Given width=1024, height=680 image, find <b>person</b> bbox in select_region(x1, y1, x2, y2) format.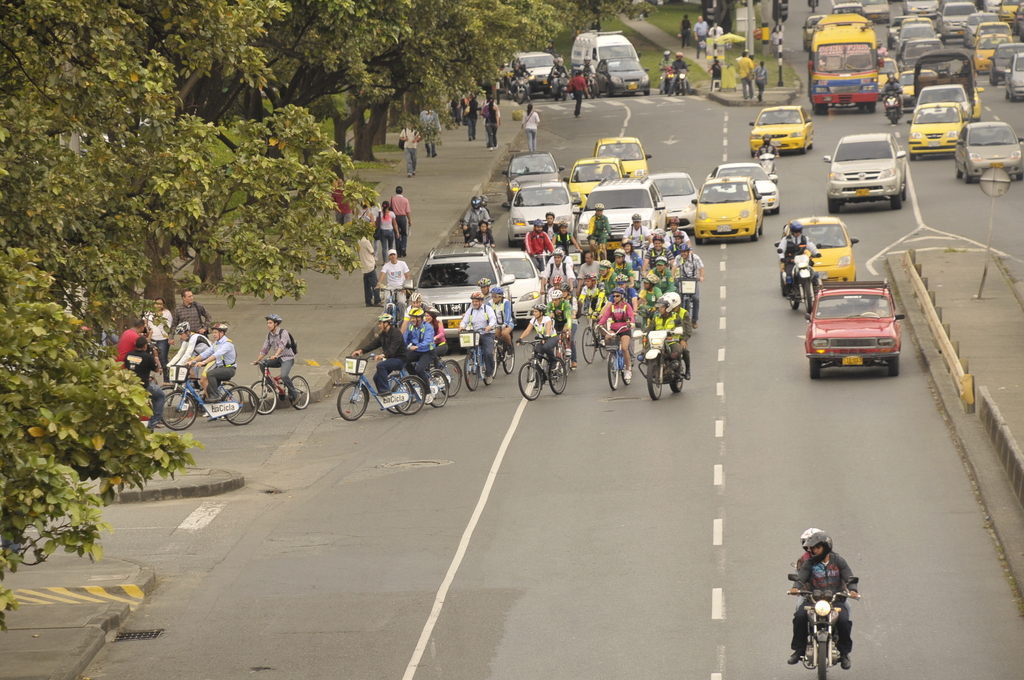
select_region(116, 316, 147, 370).
